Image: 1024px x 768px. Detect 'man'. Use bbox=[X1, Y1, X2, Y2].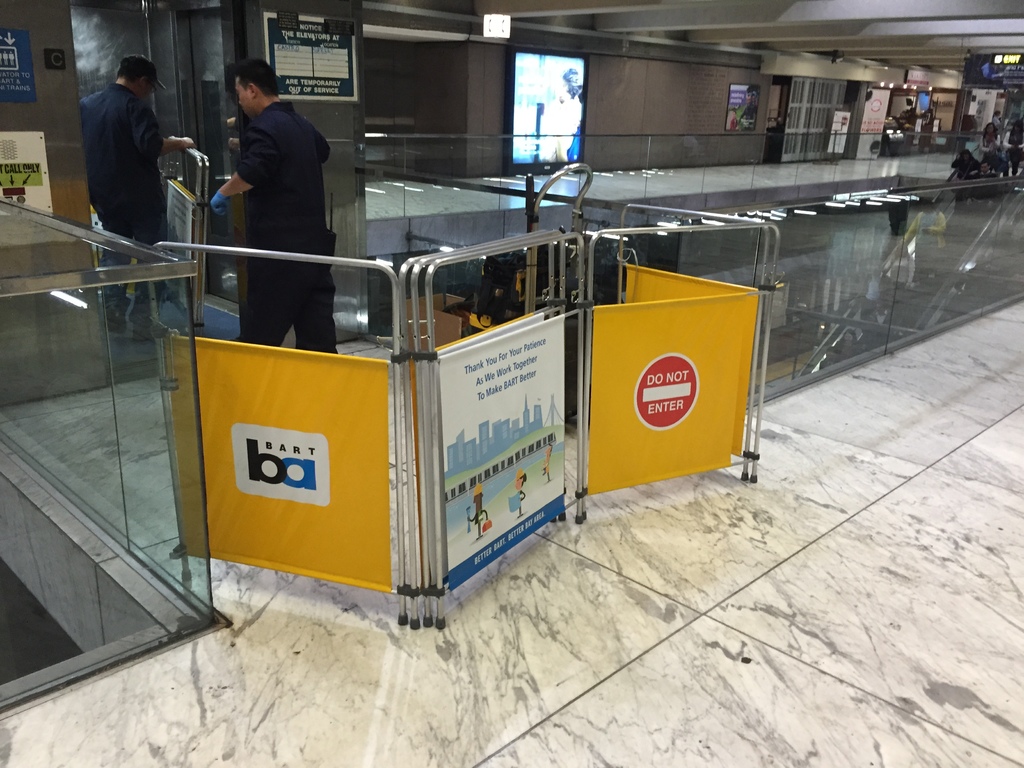
bbox=[200, 41, 349, 343].
